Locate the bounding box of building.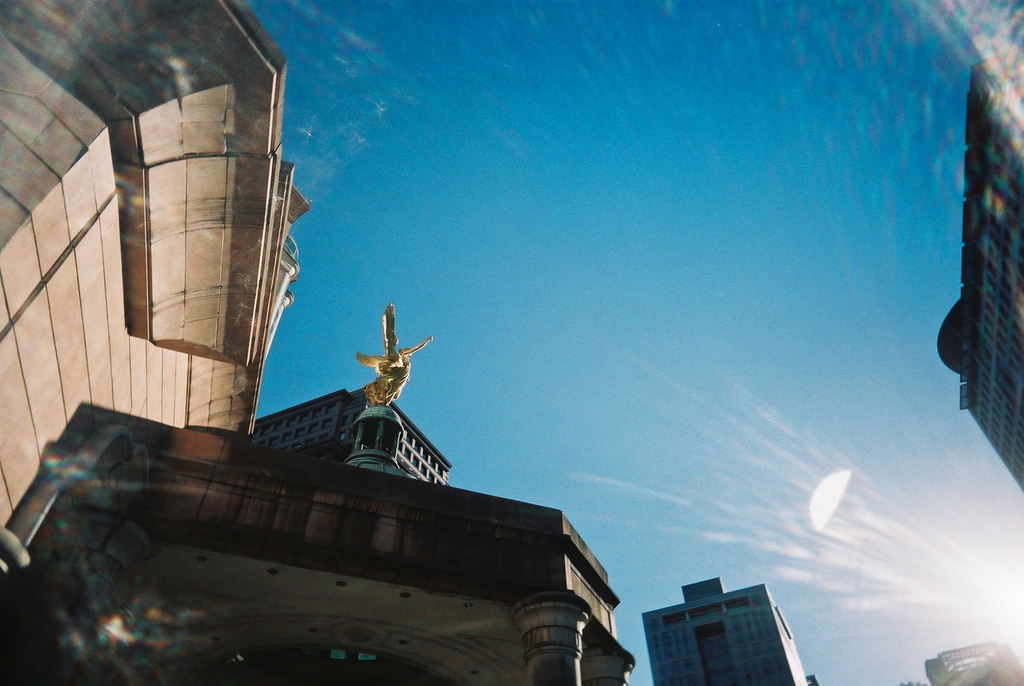
Bounding box: (left=640, top=580, right=812, bottom=685).
